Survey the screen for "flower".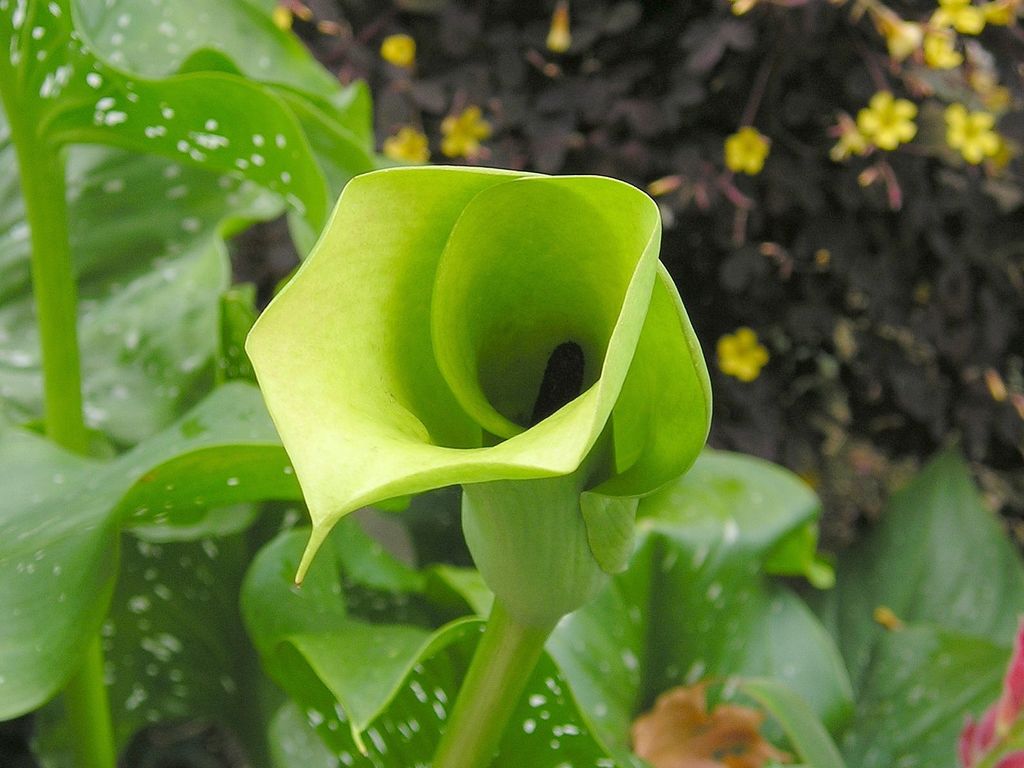
Survey found: box(441, 108, 488, 158).
